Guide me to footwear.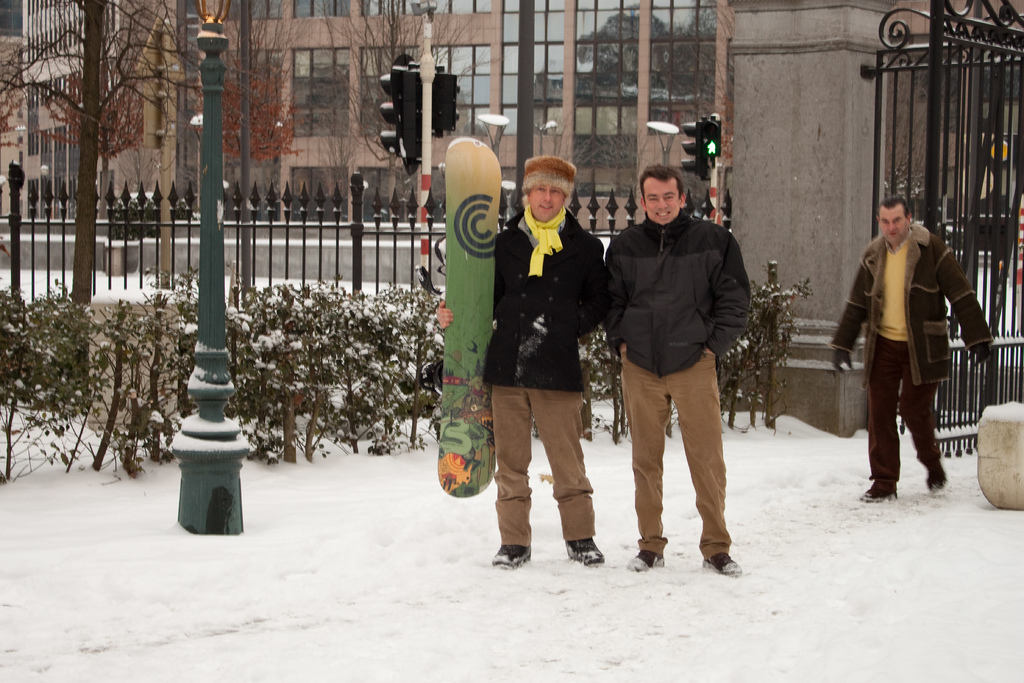
Guidance: <bbox>492, 541, 532, 567</bbox>.
